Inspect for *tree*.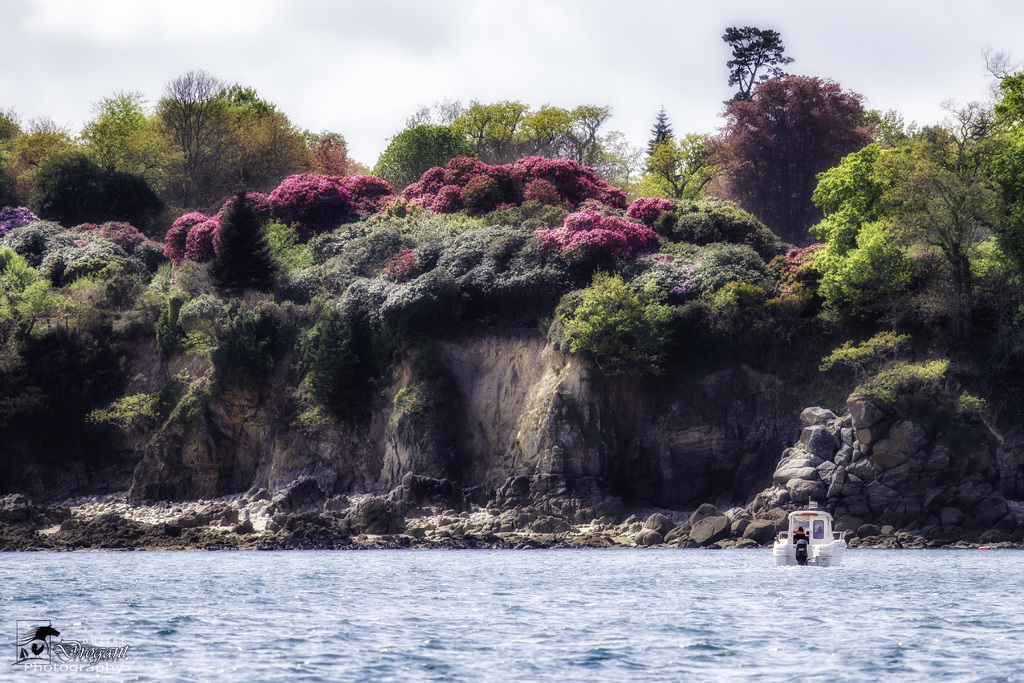
Inspection: (left=639, top=101, right=673, bottom=172).
